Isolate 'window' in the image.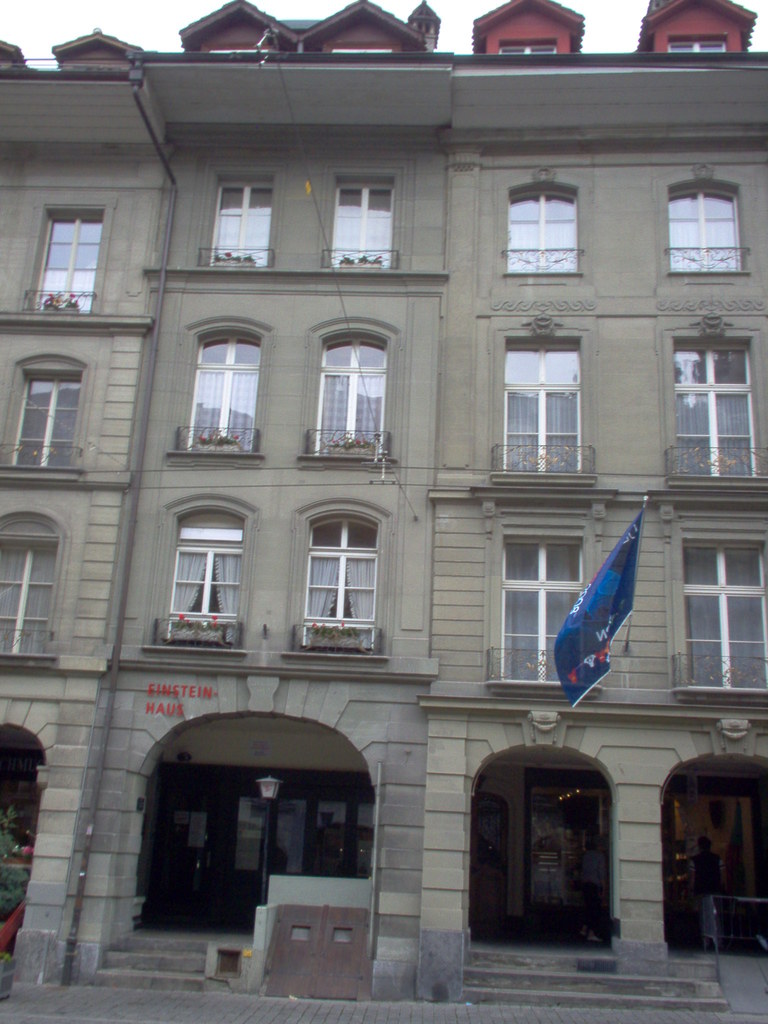
Isolated region: (671, 538, 762, 699).
